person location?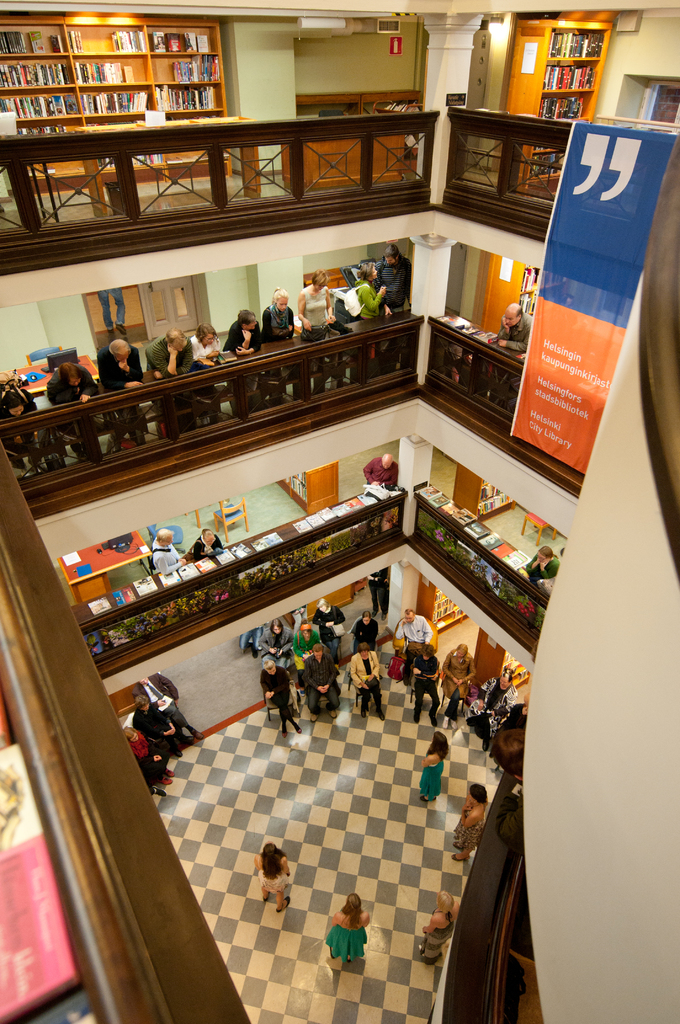
{"left": 328, "top": 901, "right": 382, "bottom": 988}
